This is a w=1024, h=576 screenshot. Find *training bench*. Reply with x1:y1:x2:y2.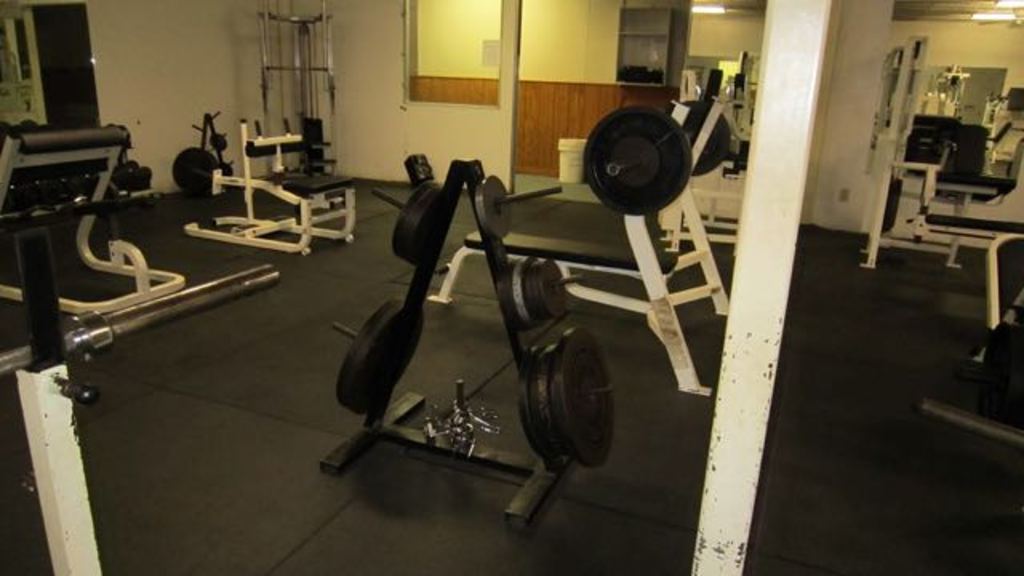
0:122:189:318.
